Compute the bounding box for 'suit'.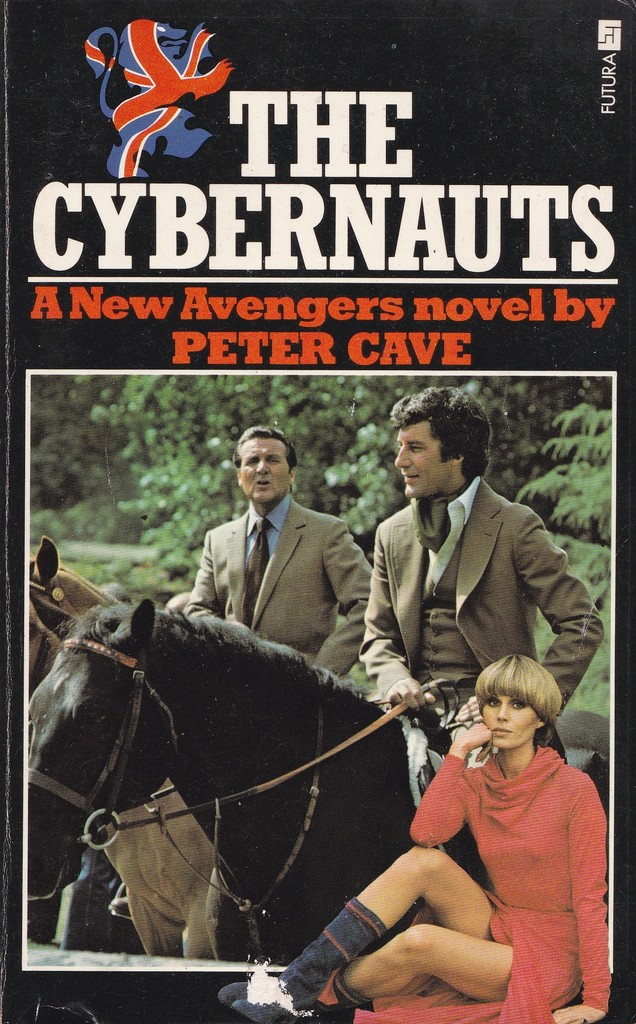
box(340, 435, 583, 757).
